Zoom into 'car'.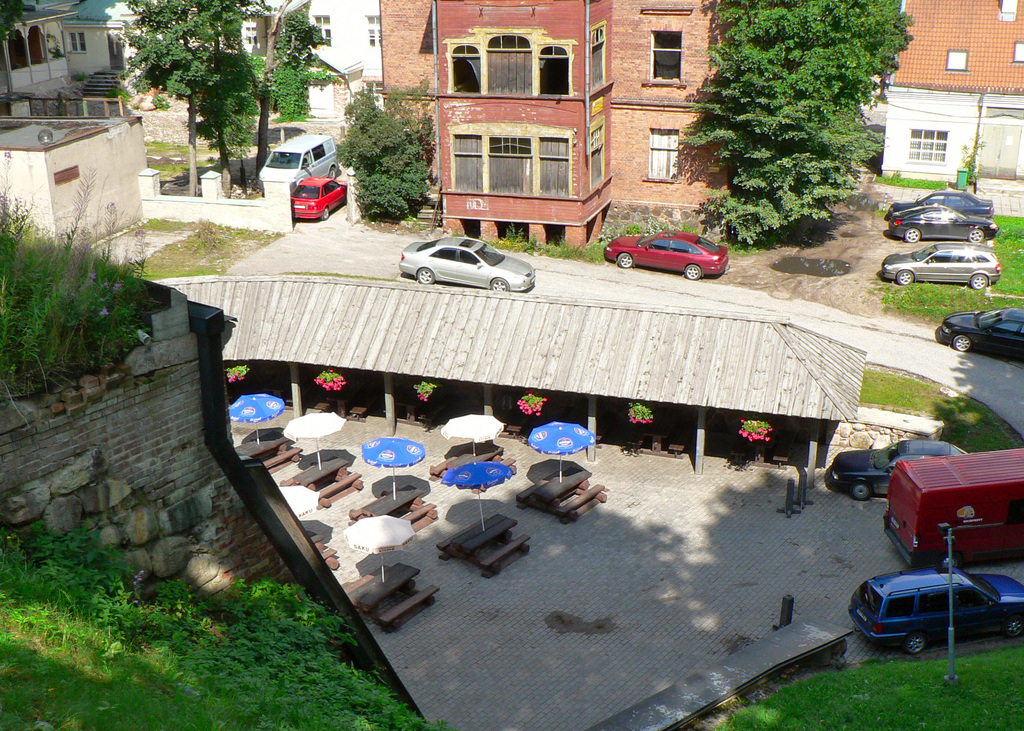
Zoom target: Rect(602, 227, 734, 282).
